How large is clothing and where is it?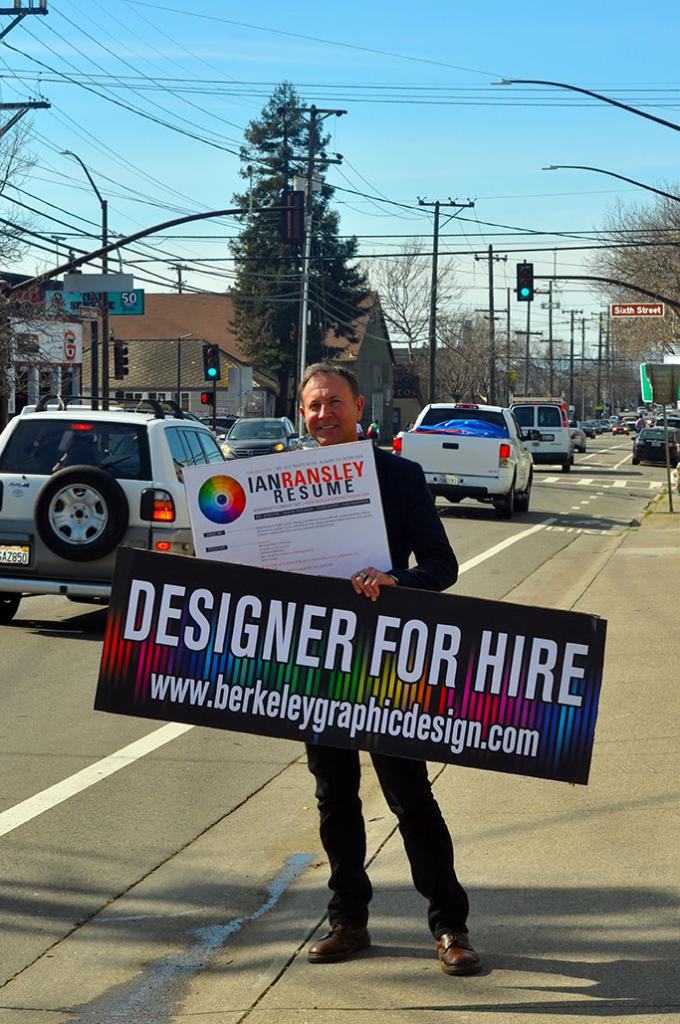
Bounding box: l=374, t=449, r=456, b=585.
